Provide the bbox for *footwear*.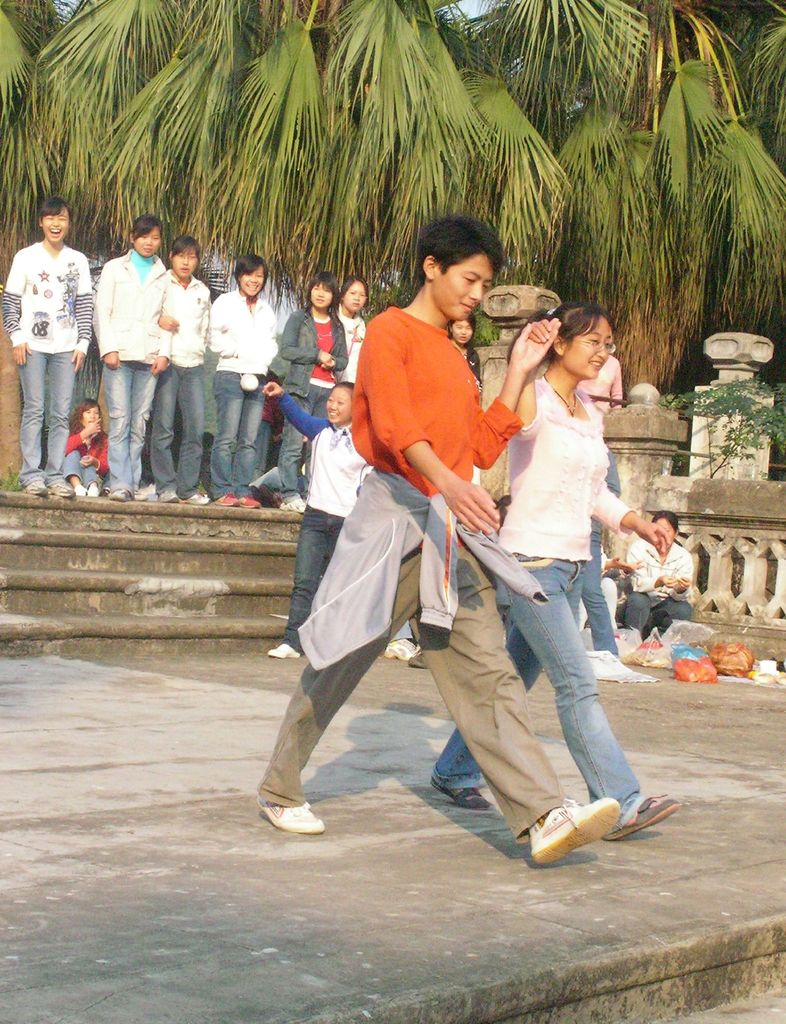
[509,783,668,858].
